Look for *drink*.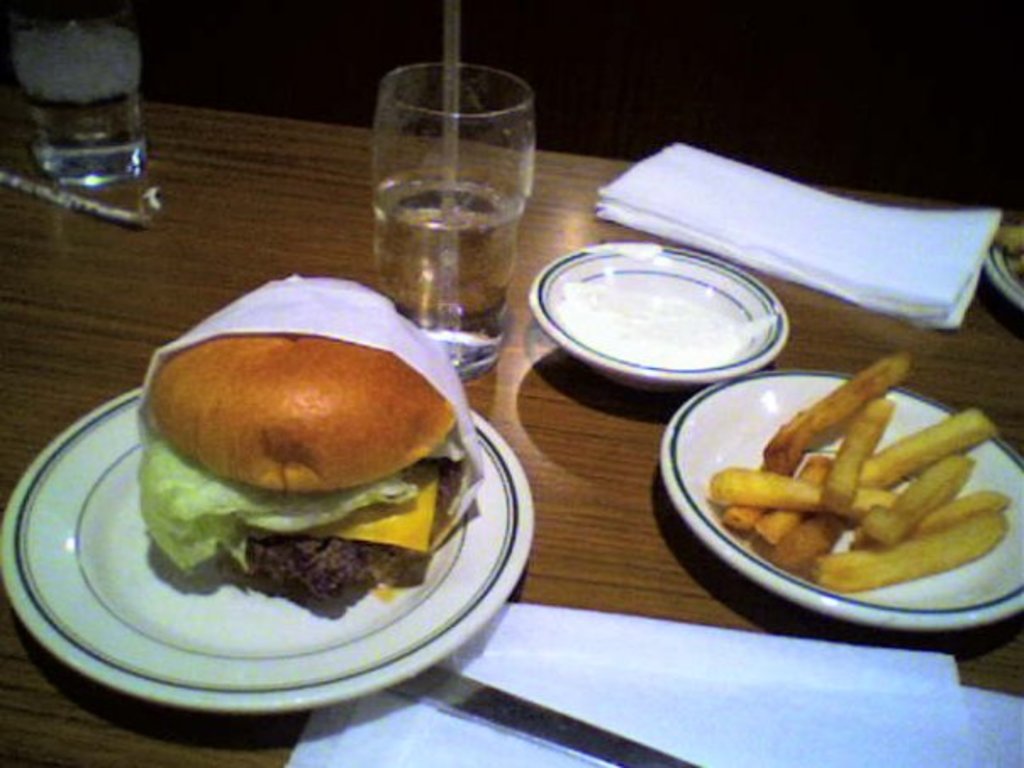
Found: detection(371, 178, 527, 387).
